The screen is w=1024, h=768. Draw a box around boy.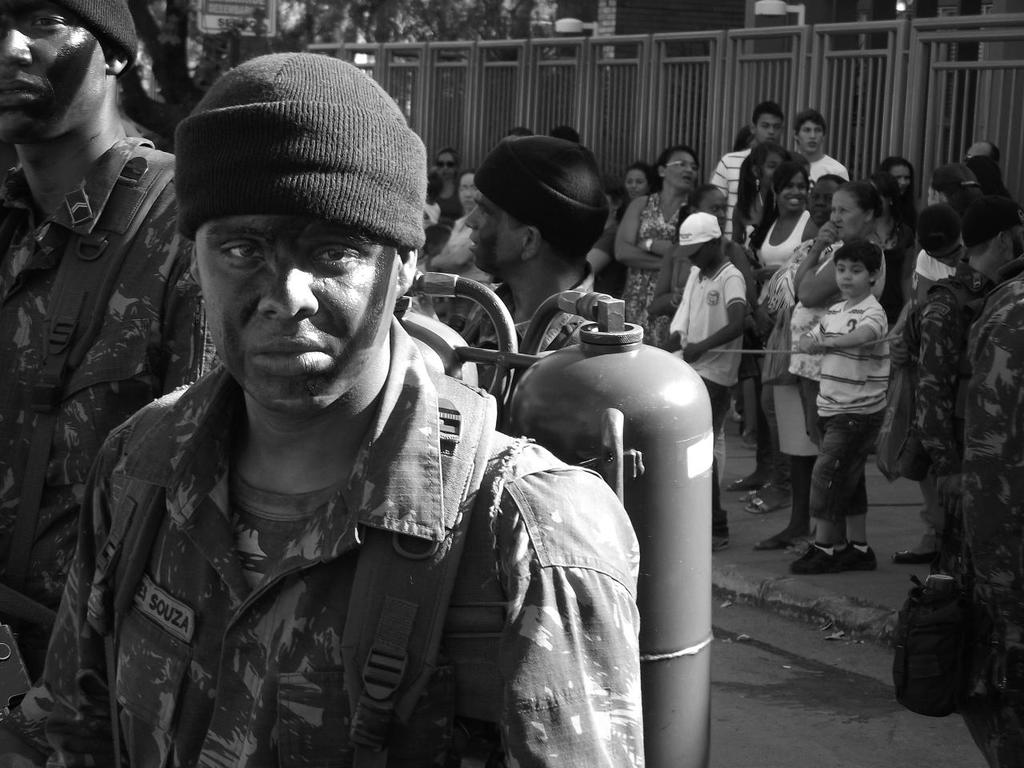
crop(786, 243, 898, 574).
